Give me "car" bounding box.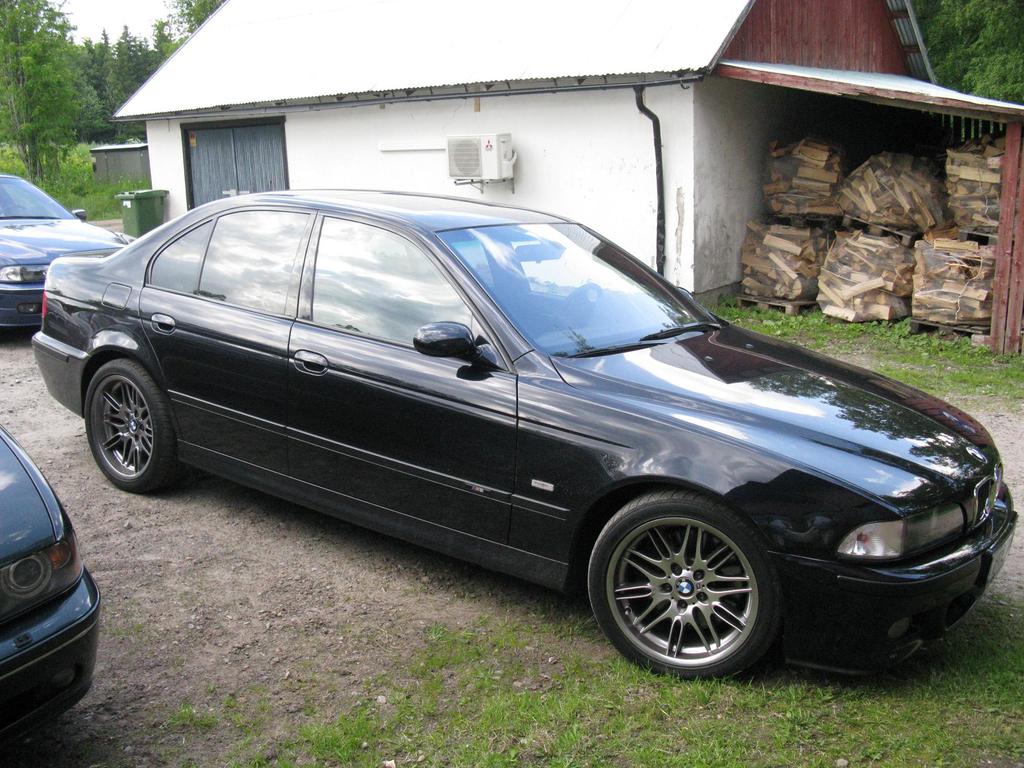
{"left": 0, "top": 422, "right": 100, "bottom": 755}.
